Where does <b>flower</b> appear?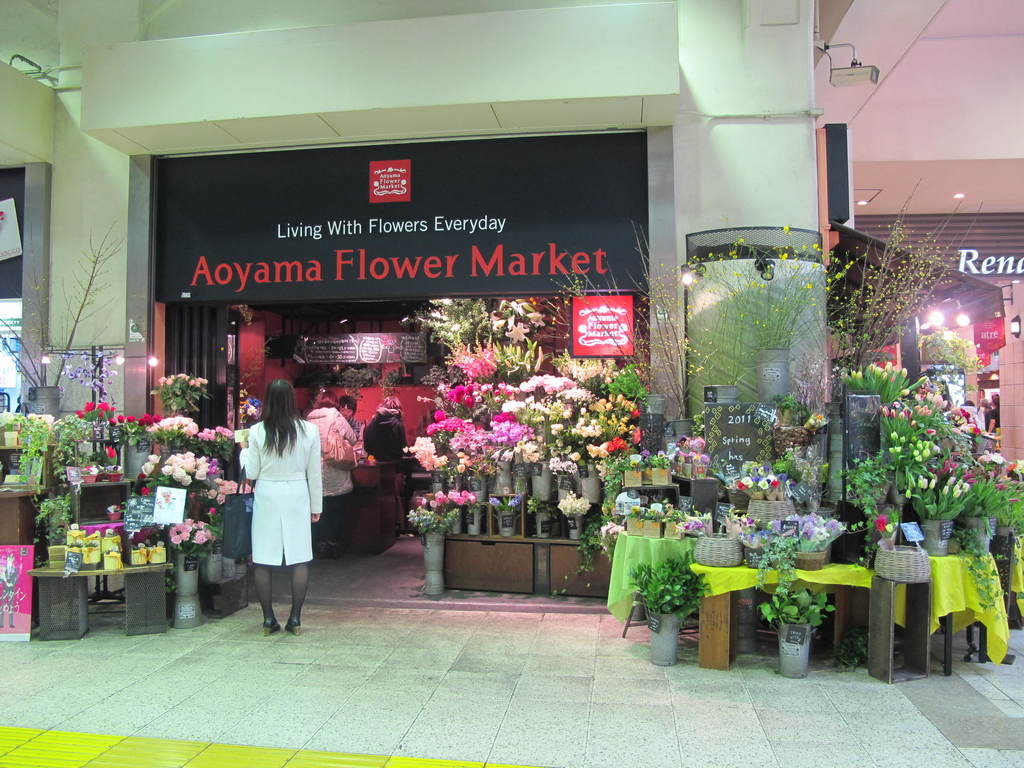
Appears at (76,408,83,420).
